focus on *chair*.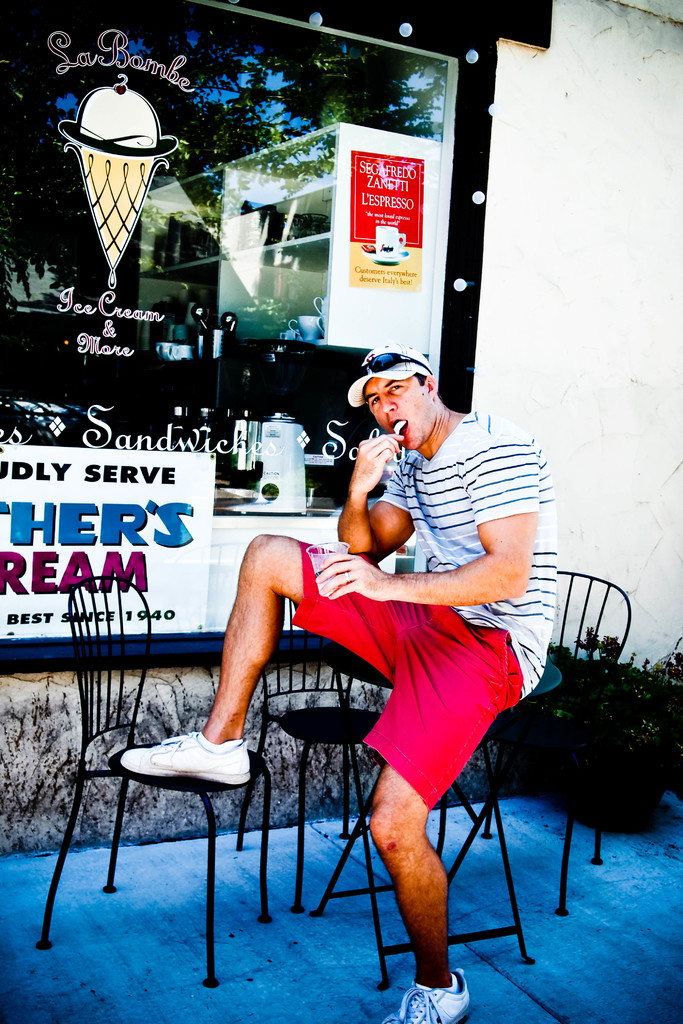
Focused at bbox(236, 594, 381, 911).
